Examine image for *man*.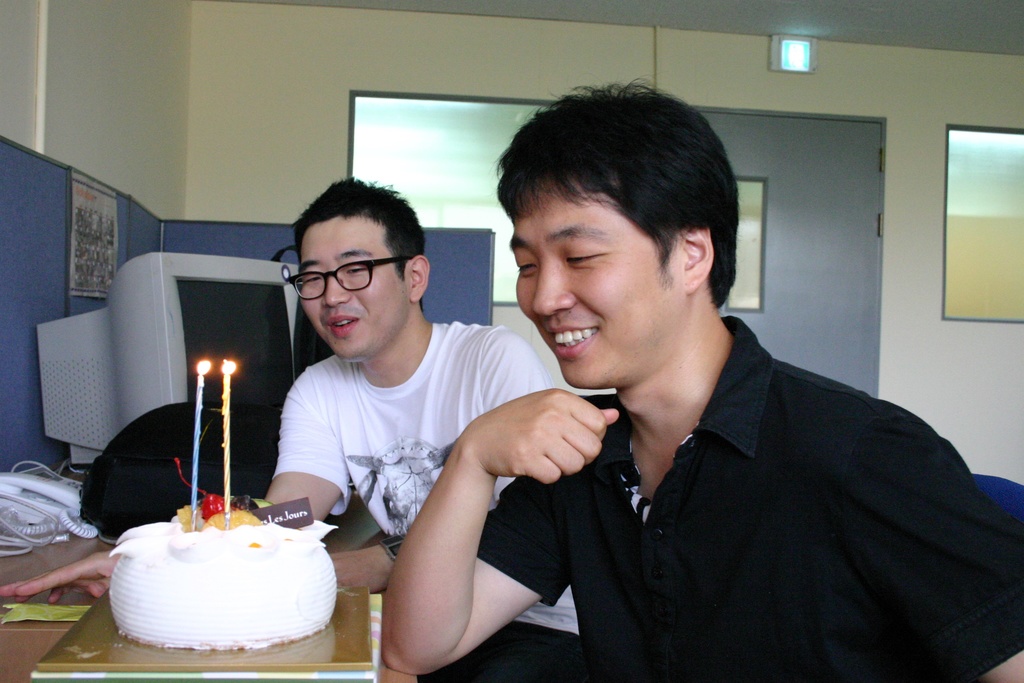
Examination result: Rect(387, 88, 1023, 682).
